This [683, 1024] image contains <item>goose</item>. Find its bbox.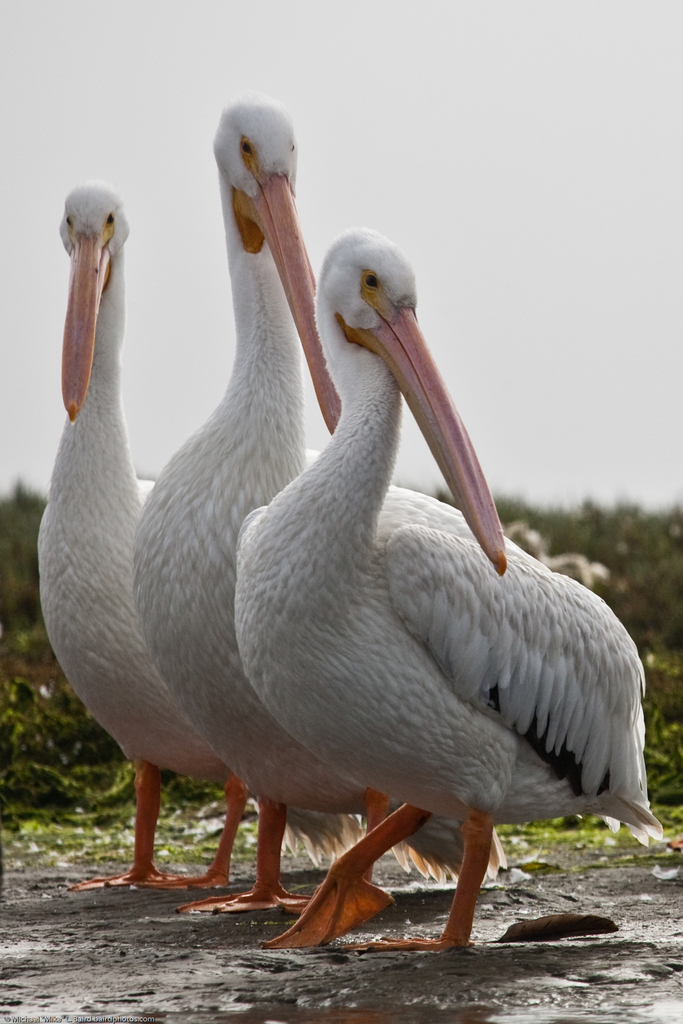
36/177/241/891.
